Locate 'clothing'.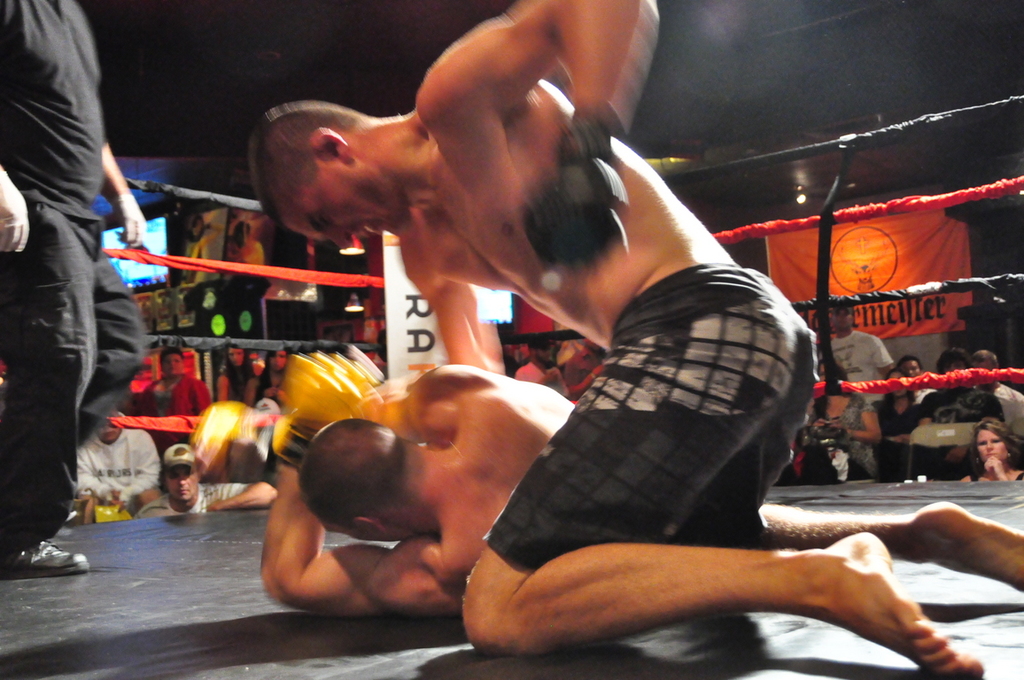
Bounding box: {"left": 989, "top": 373, "right": 1023, "bottom": 444}.
